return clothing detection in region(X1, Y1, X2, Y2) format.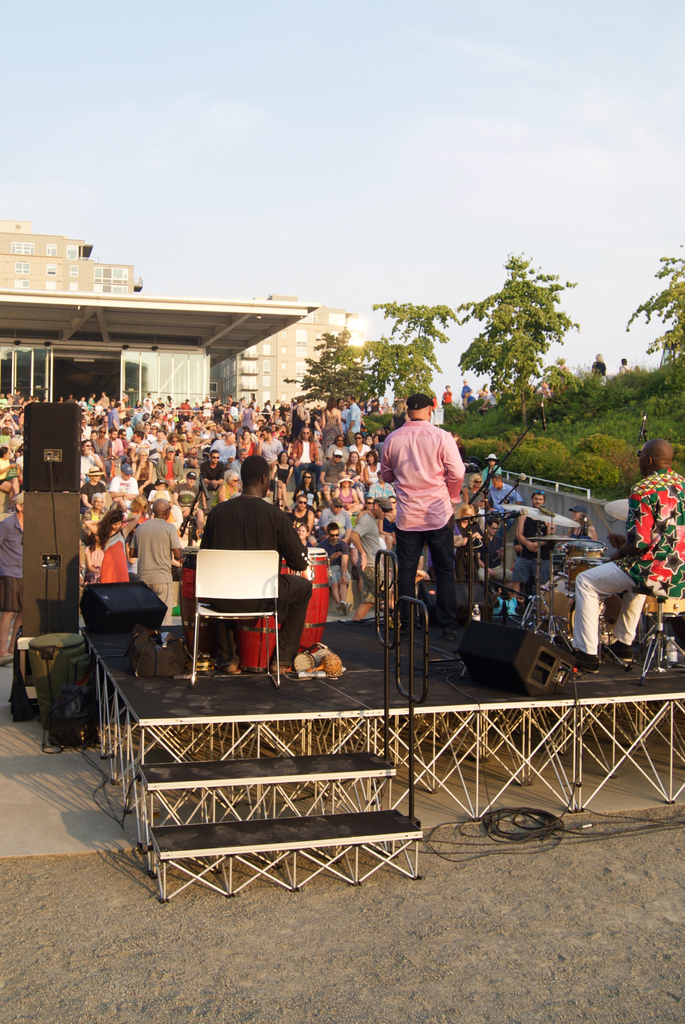
region(215, 408, 224, 422).
